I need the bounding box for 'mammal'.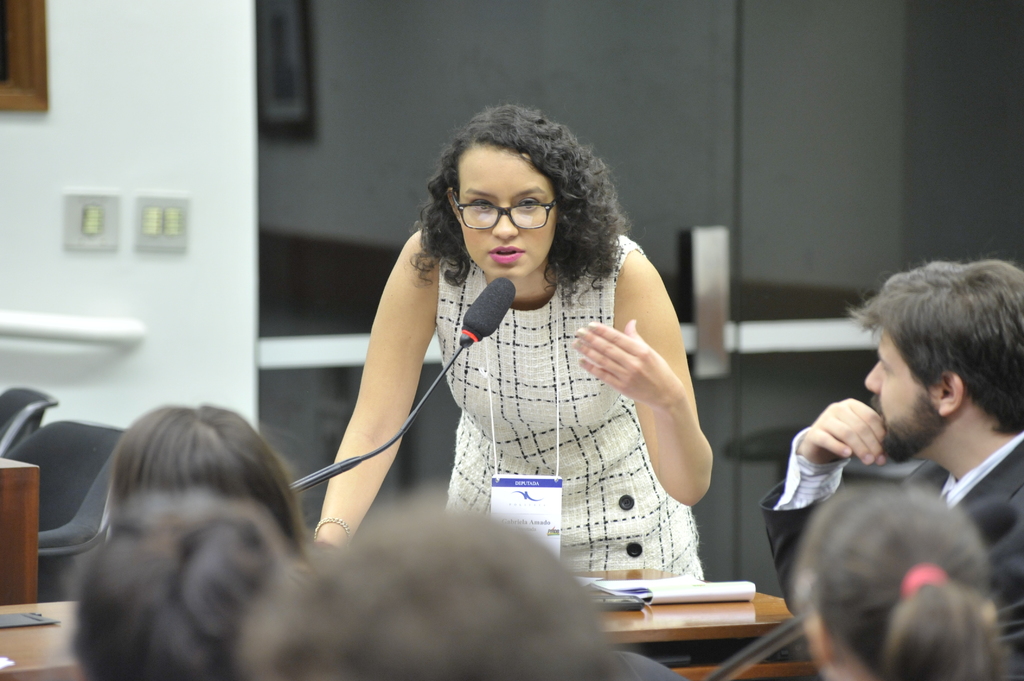
Here it is: 235/485/641/680.
